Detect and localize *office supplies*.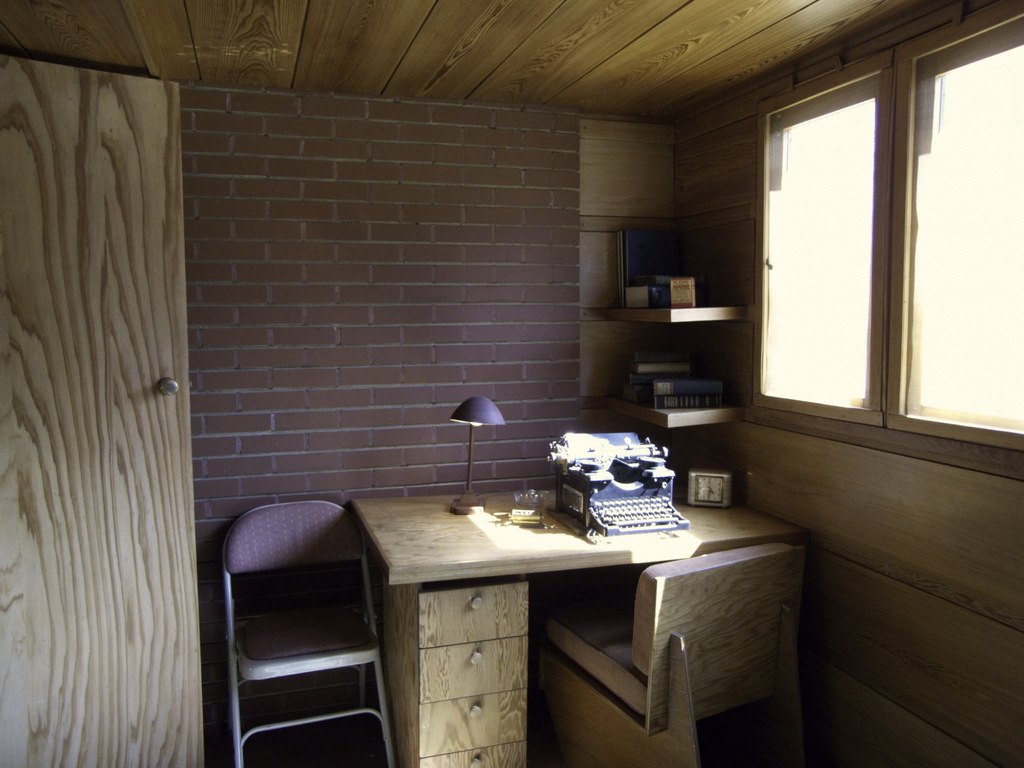
Localized at Rect(232, 494, 405, 767).
